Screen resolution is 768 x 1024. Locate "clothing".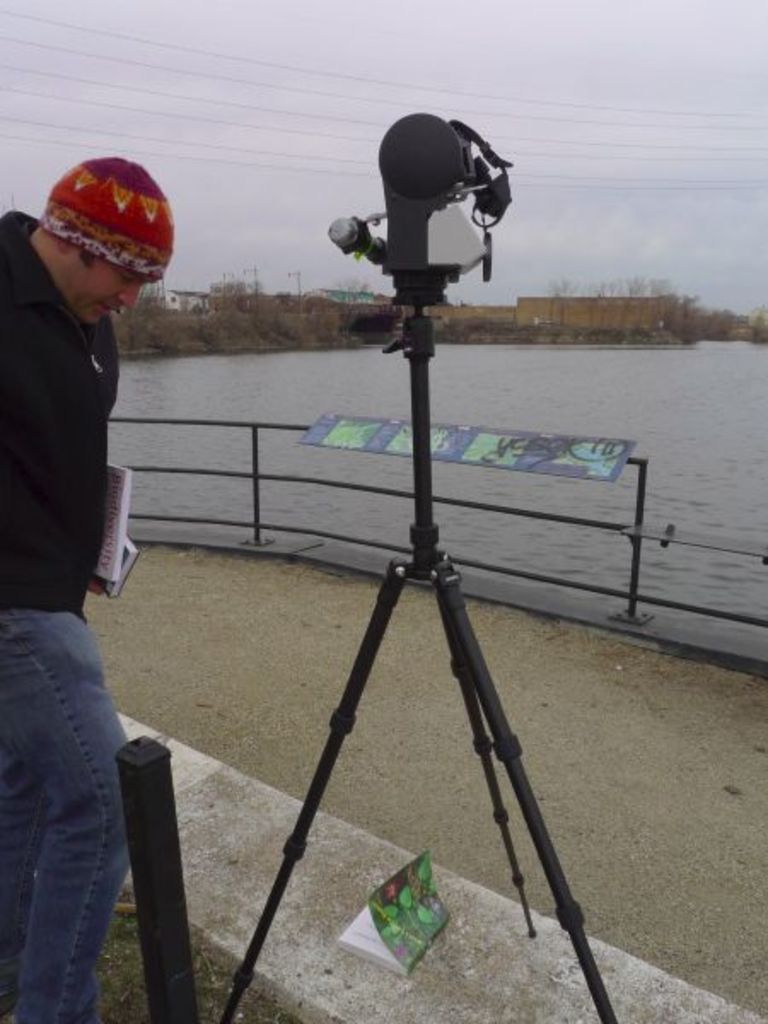
9/188/191/940.
